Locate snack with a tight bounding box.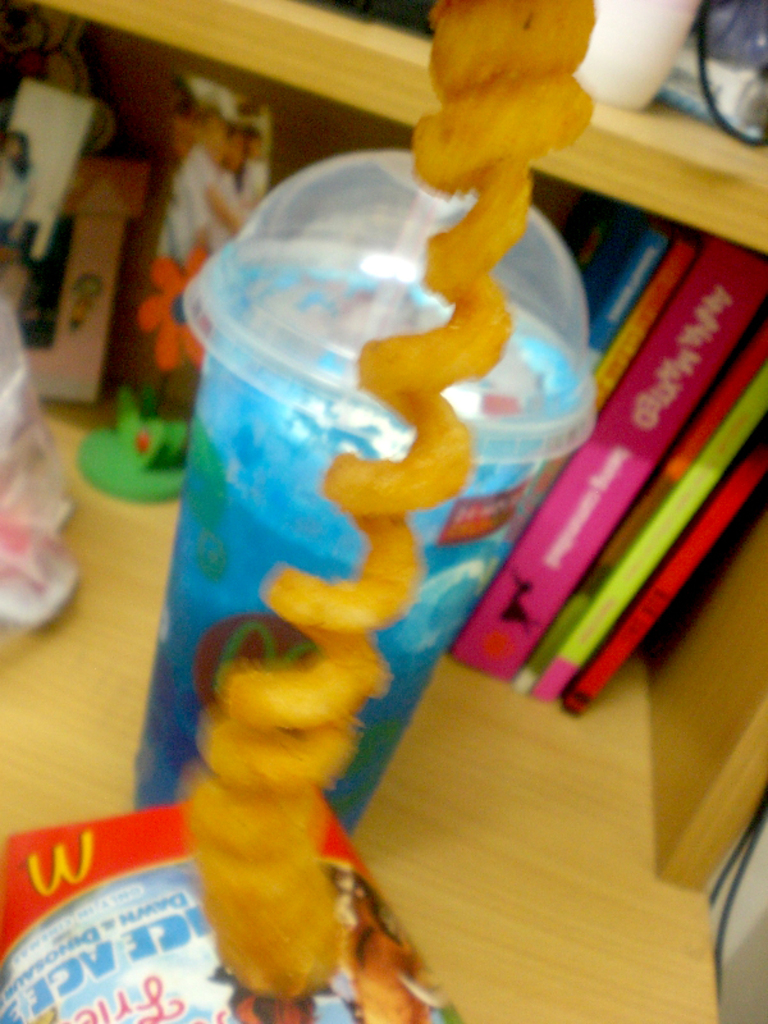
187:0:598:1000.
